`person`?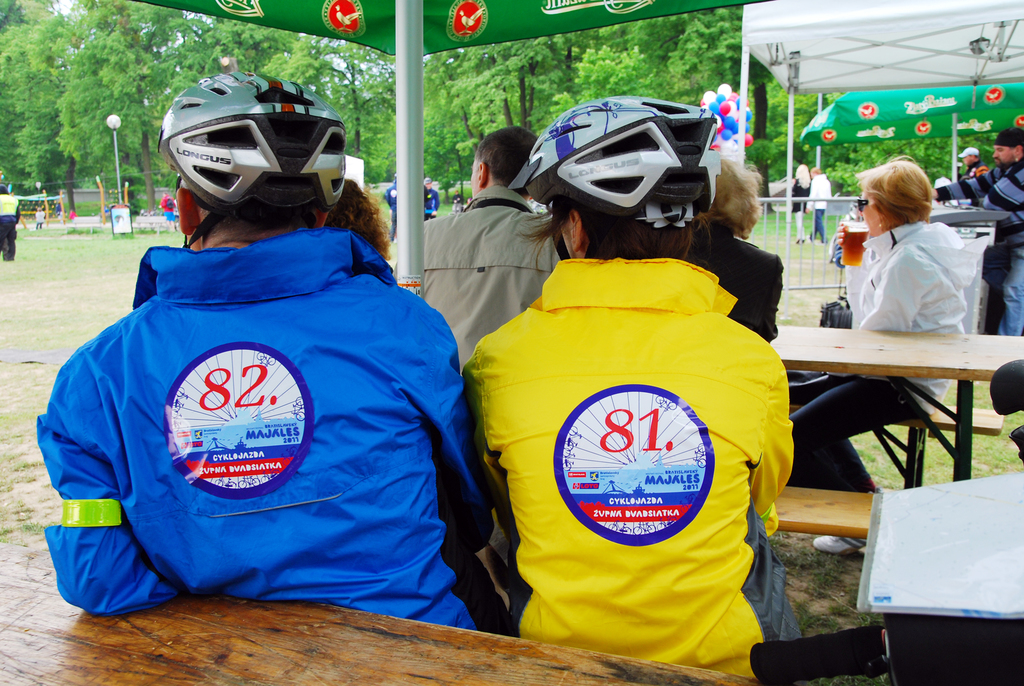
(left=35, top=205, right=45, bottom=226)
